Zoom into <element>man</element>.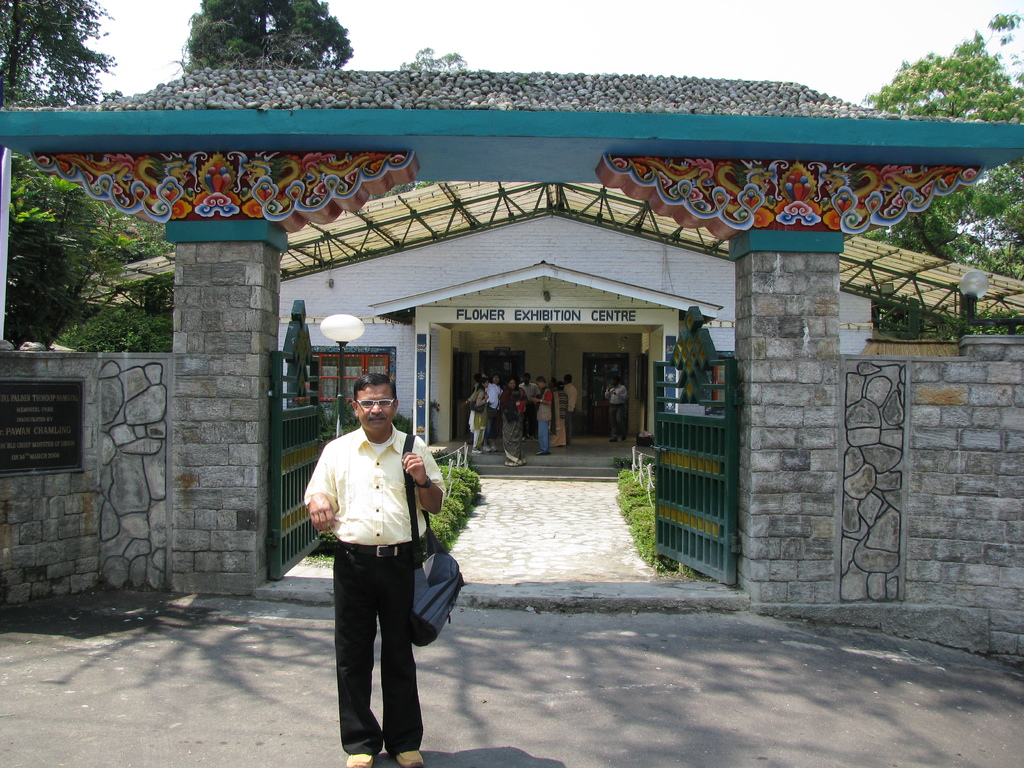
Zoom target: {"left": 563, "top": 373, "right": 576, "bottom": 442}.
